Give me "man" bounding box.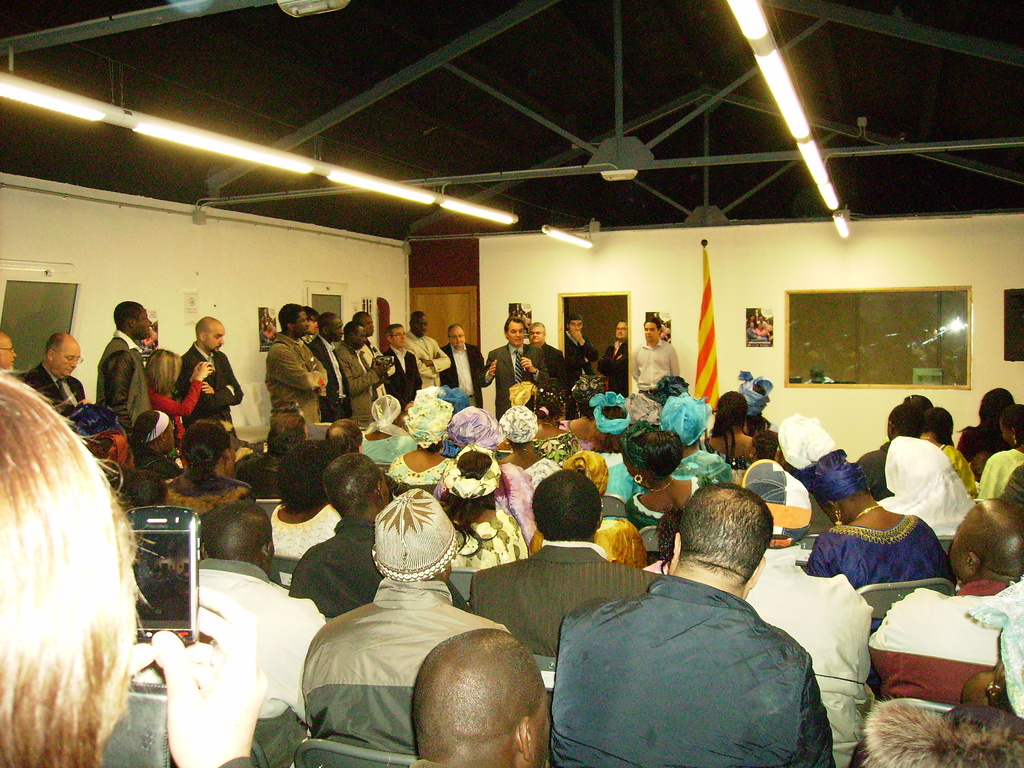
x1=17, y1=326, x2=92, y2=418.
